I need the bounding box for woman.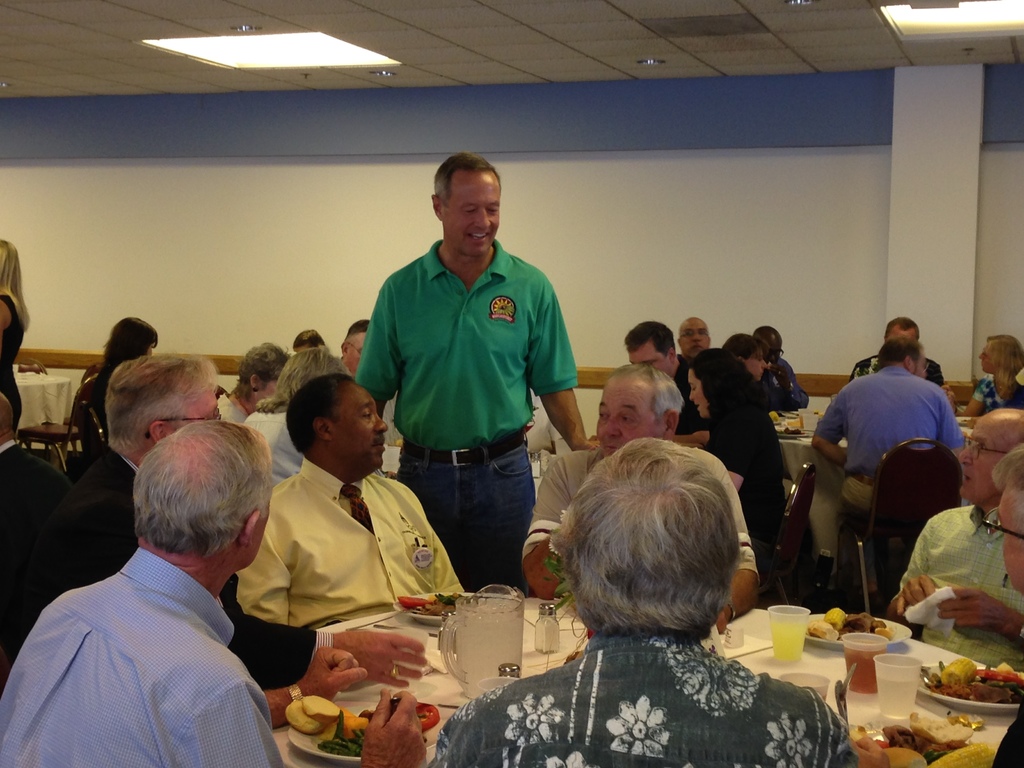
Here it is: (961, 336, 1023, 417).
